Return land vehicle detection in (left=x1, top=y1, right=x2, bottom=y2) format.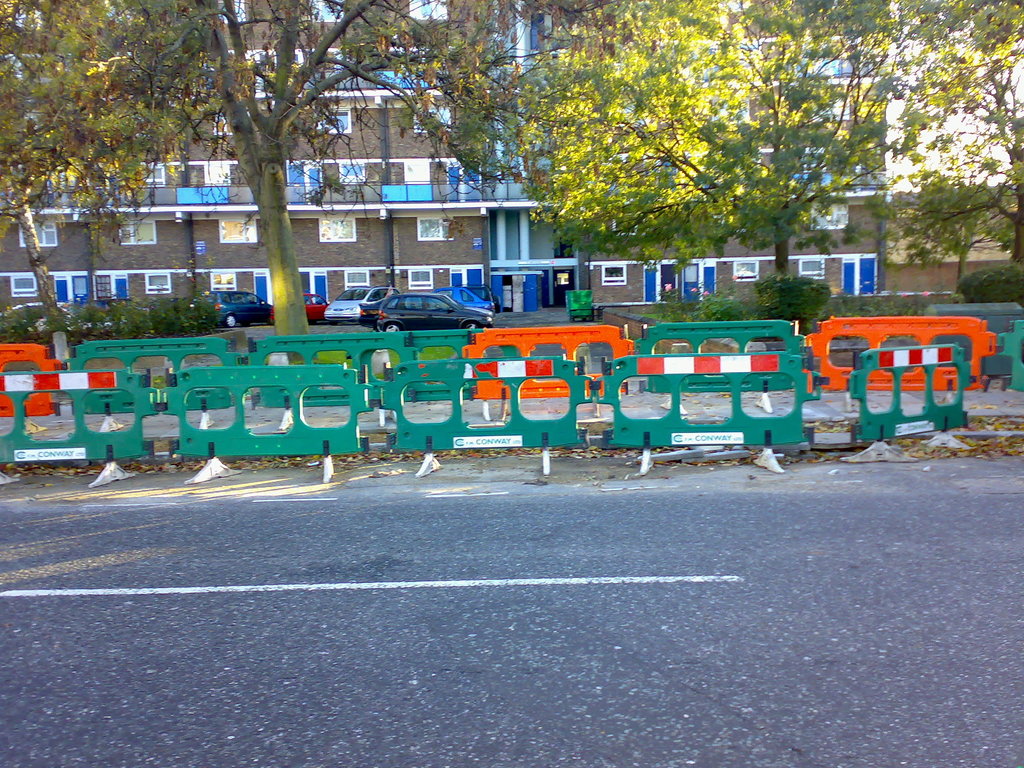
(left=324, top=288, right=387, bottom=320).
